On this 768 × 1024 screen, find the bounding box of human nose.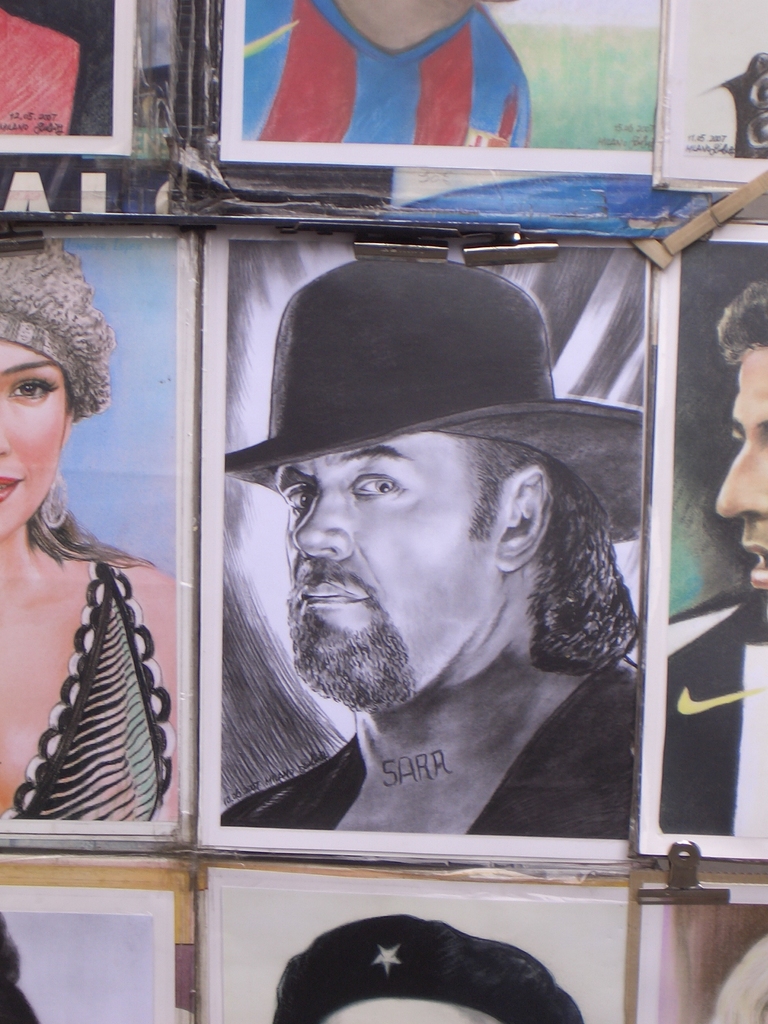
Bounding box: {"left": 0, "top": 396, "right": 10, "bottom": 454}.
